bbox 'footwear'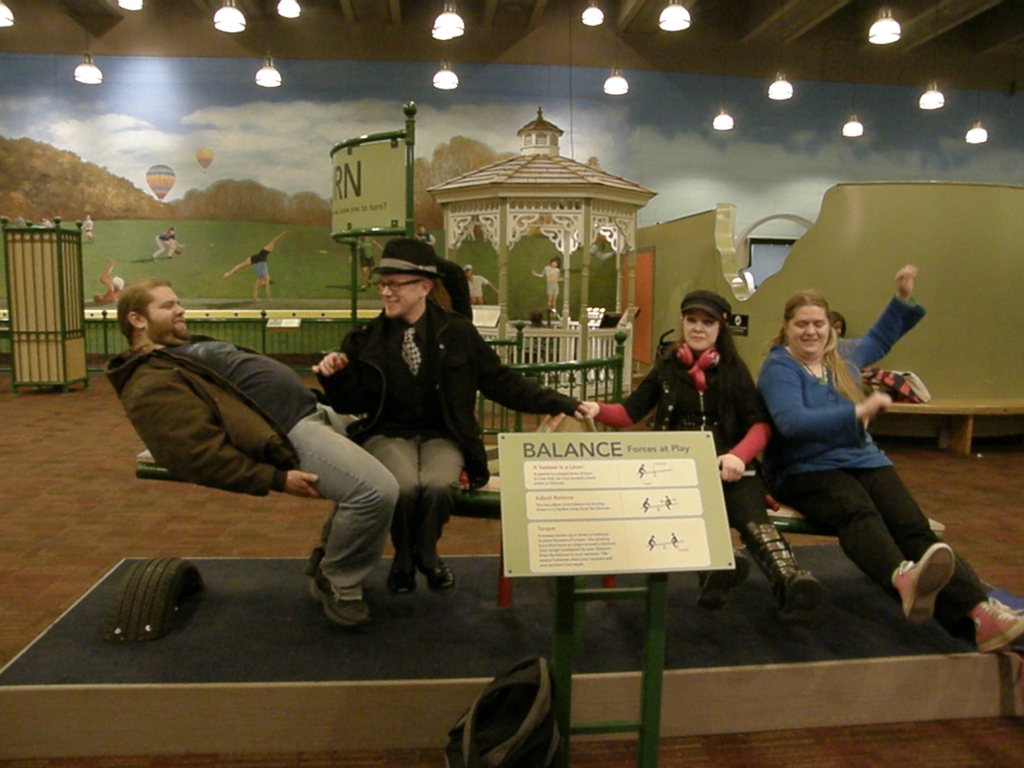
(left=889, top=537, right=952, bottom=627)
